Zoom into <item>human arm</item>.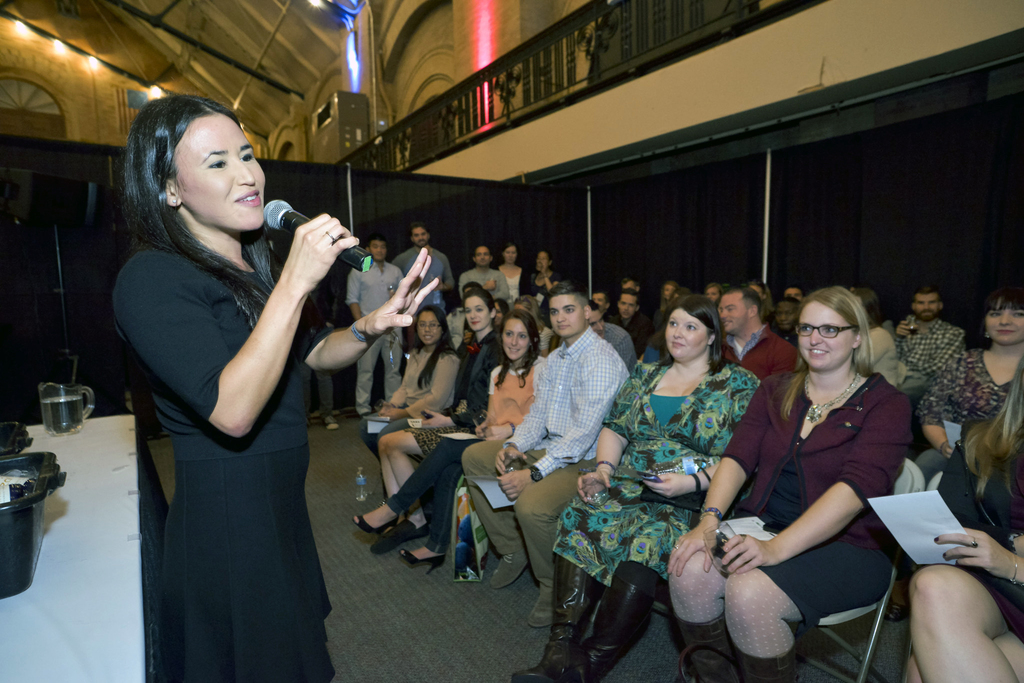
Zoom target: box=[372, 356, 455, 420].
